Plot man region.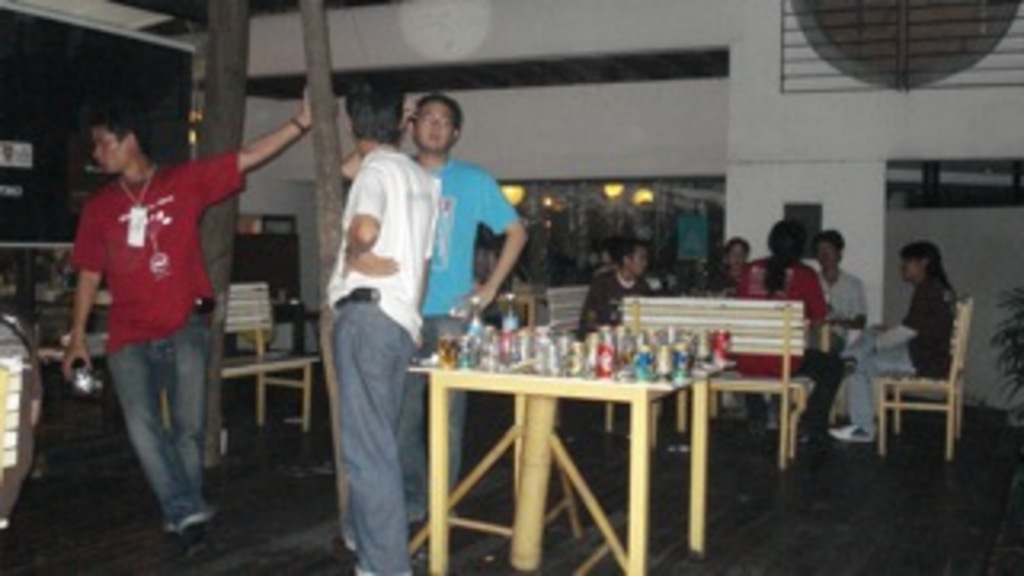
Plotted at BBox(51, 109, 253, 538).
